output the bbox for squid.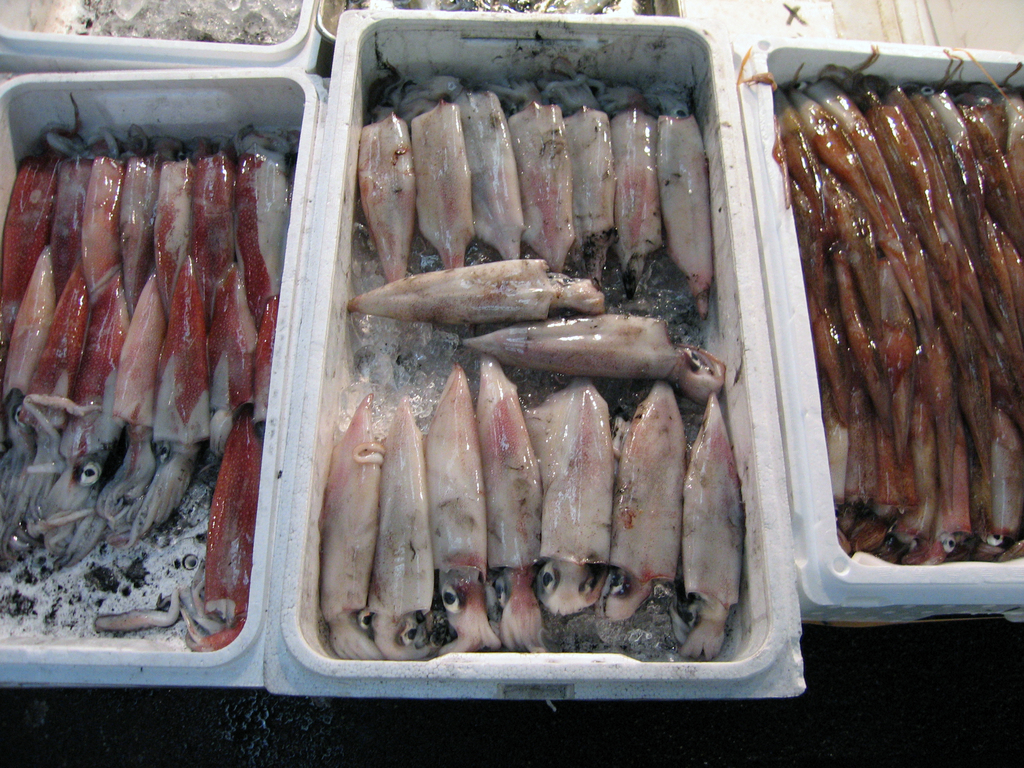
(525,79,575,271).
